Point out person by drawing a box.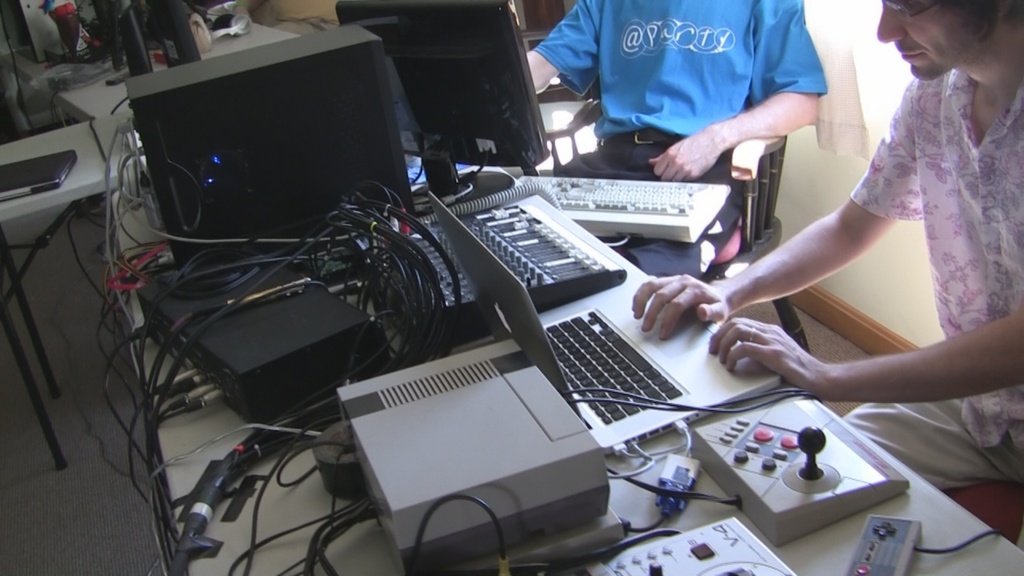
rect(524, 0, 829, 276).
